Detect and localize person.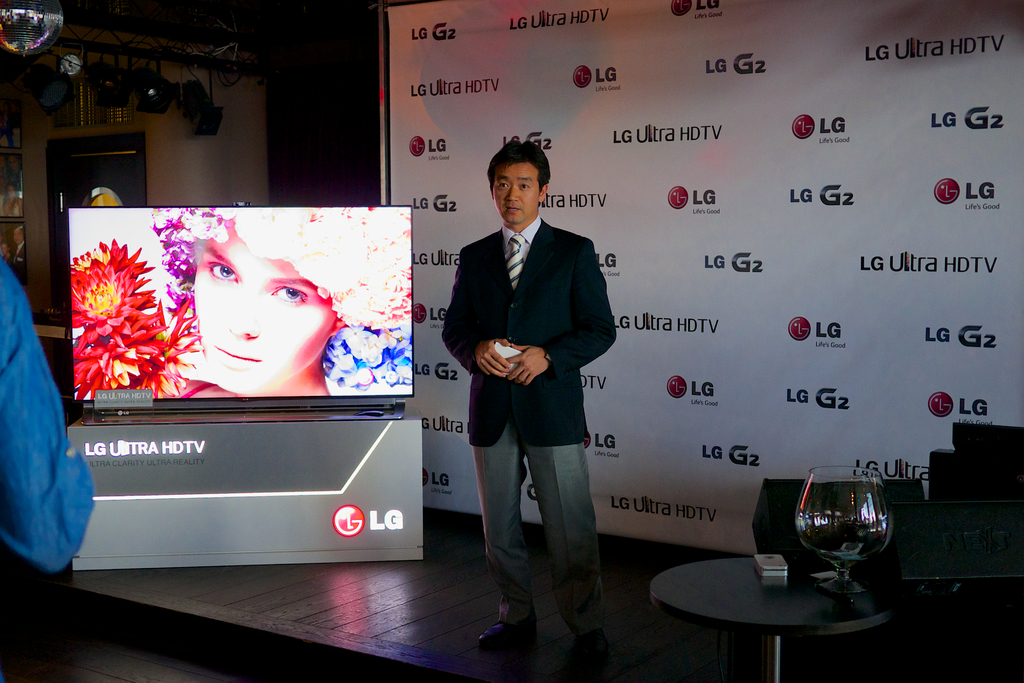
Localized at 0,261,92,572.
